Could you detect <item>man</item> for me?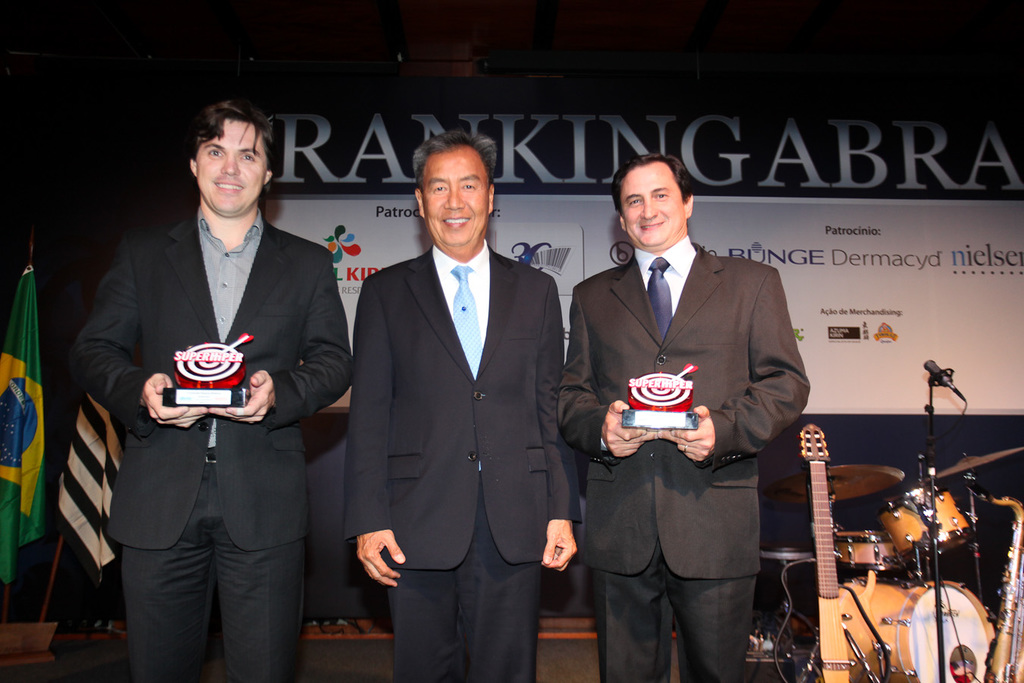
Detection result: 342:131:583:682.
